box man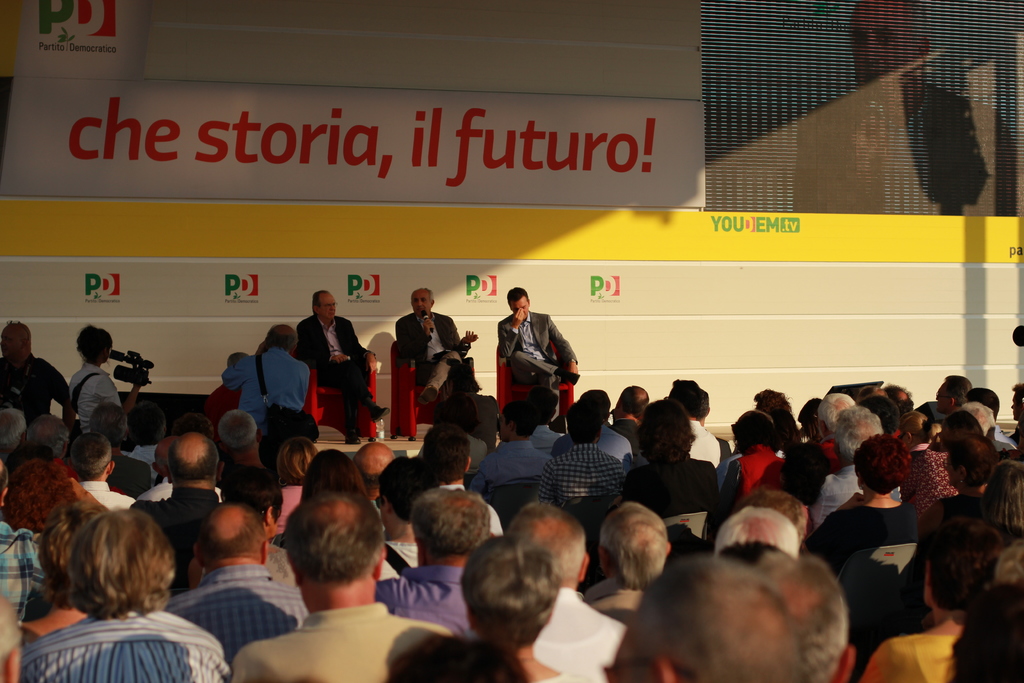
129 429 232 593
